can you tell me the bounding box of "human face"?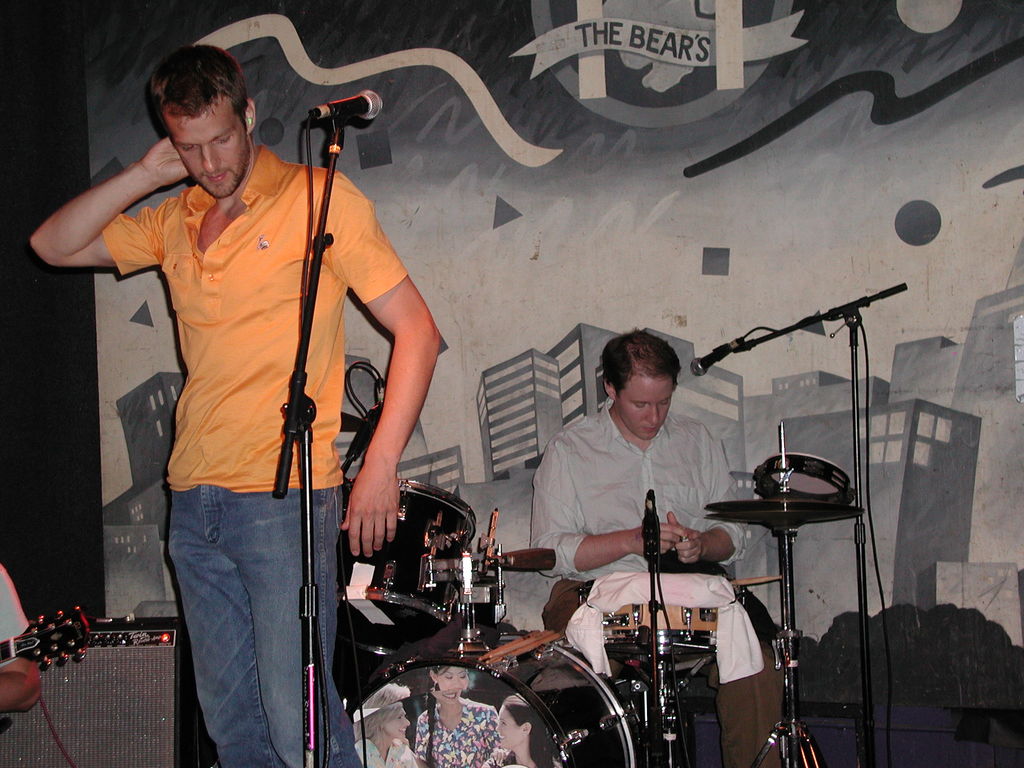
[left=378, top=714, right=410, bottom=739].
